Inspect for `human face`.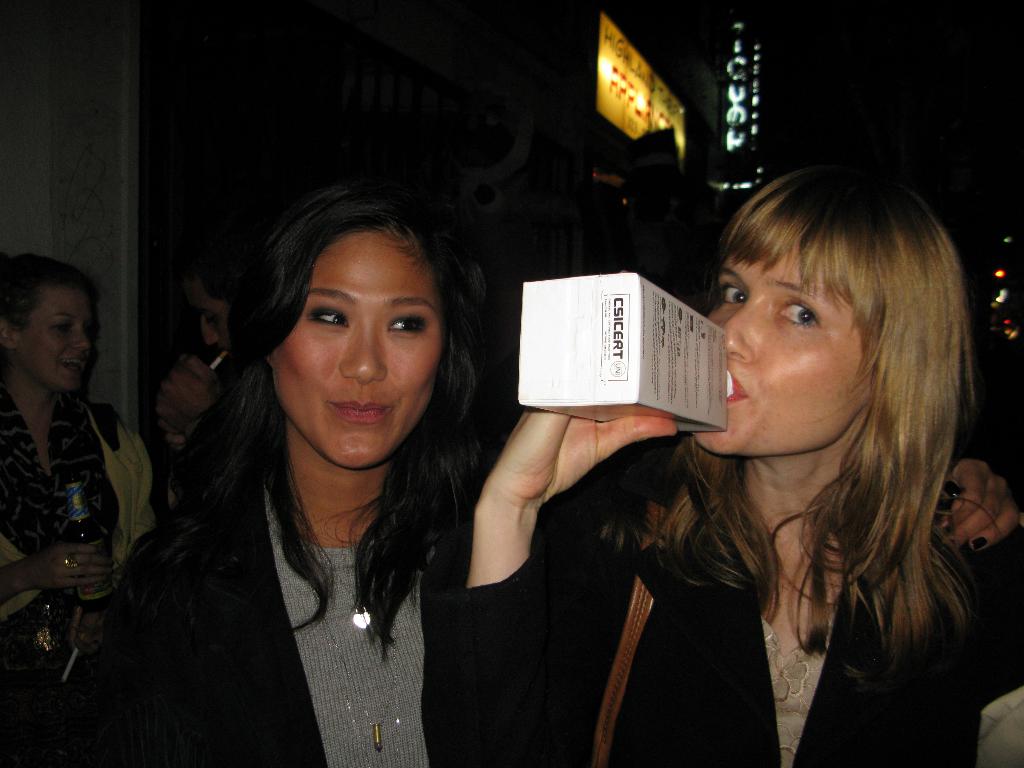
Inspection: bbox=[191, 285, 236, 347].
